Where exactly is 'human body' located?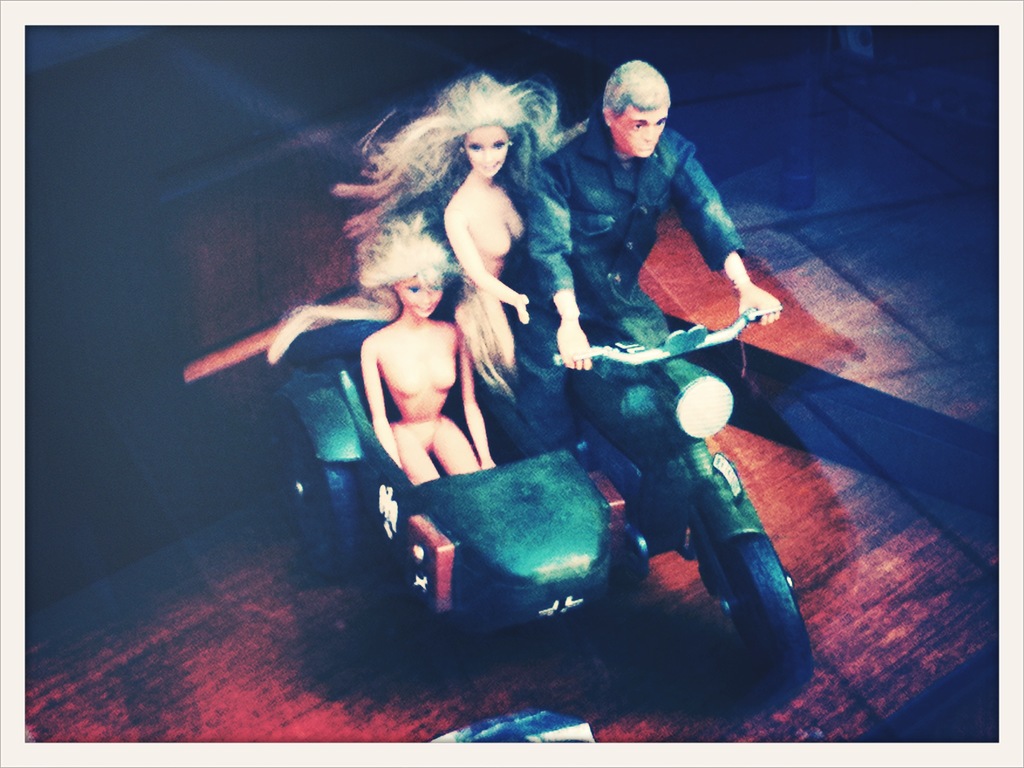
Its bounding box is x1=328 y1=234 x2=488 y2=500.
